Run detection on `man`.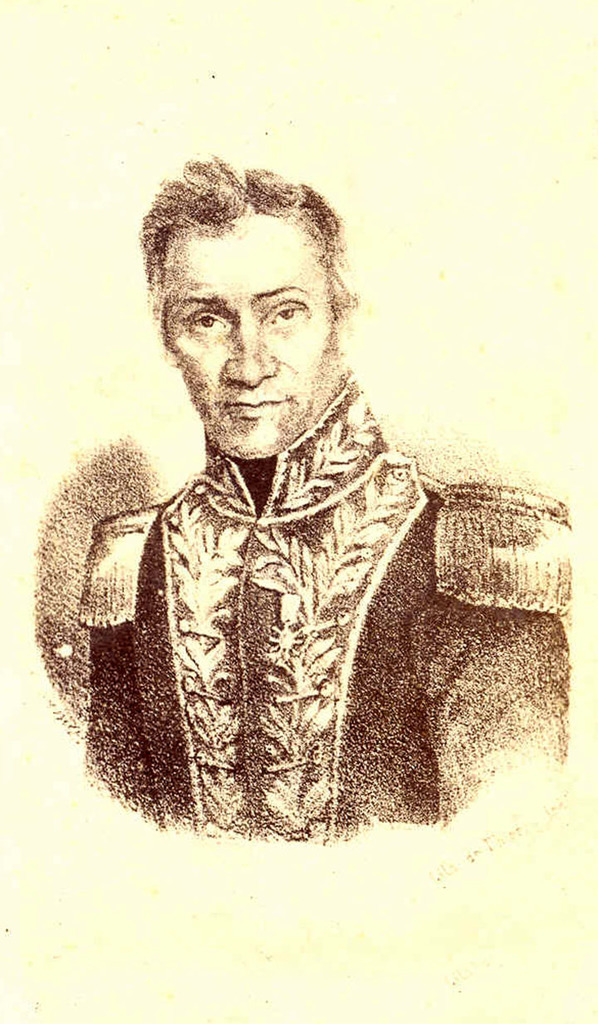
Result: box=[30, 156, 576, 847].
